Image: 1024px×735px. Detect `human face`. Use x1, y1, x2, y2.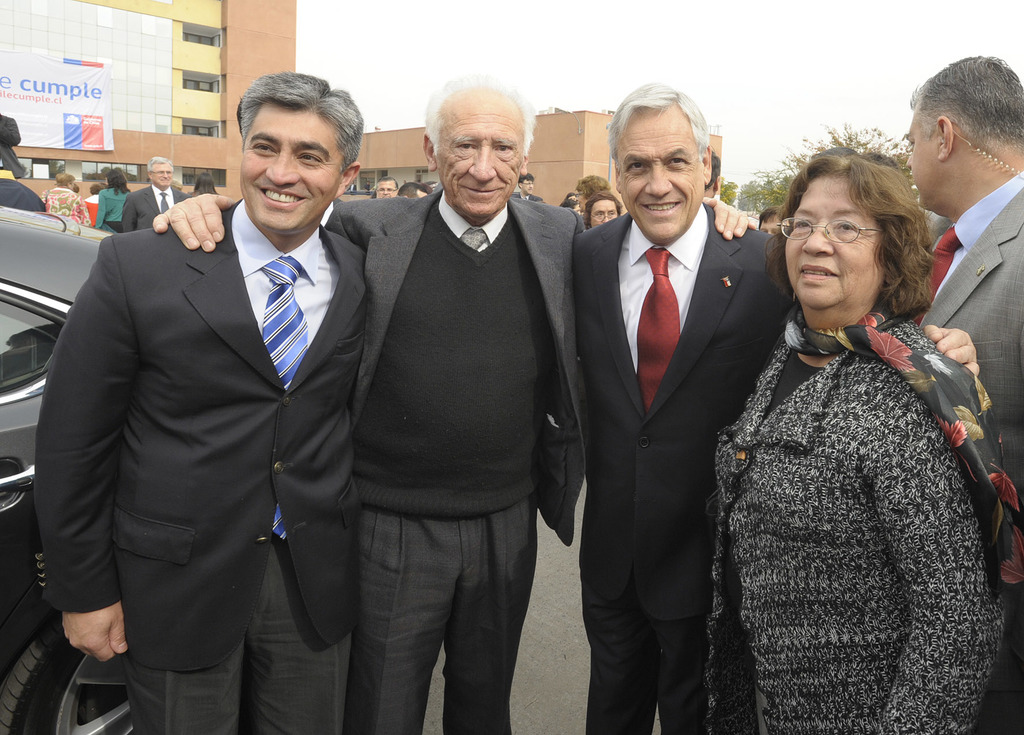
241, 104, 341, 232.
